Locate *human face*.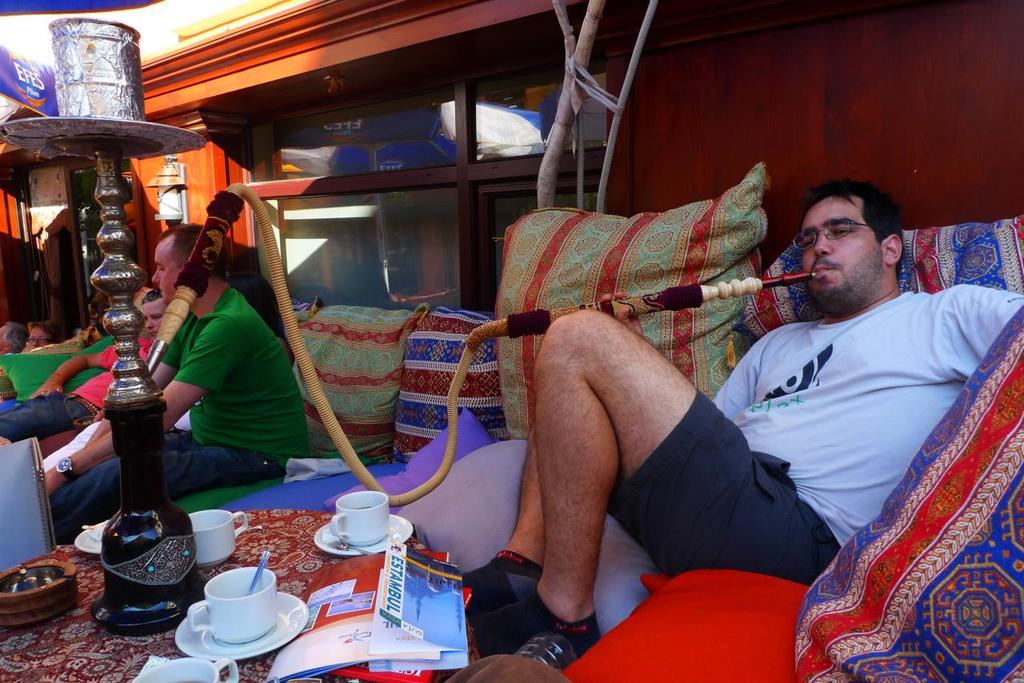
Bounding box: x1=151, y1=242, x2=182, y2=301.
